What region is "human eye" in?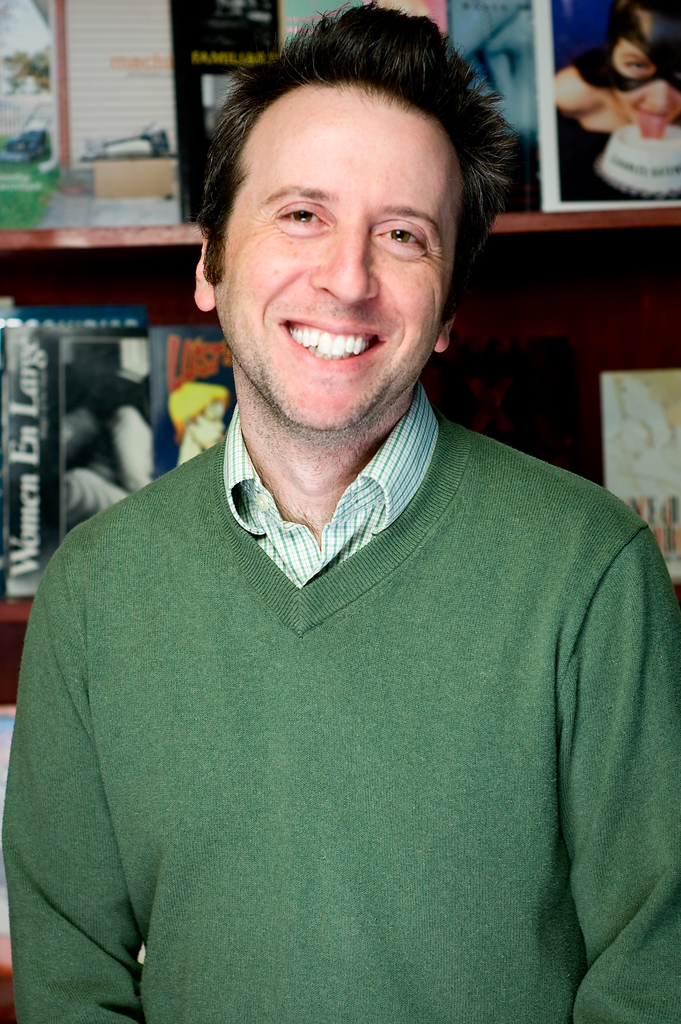
[363,214,442,260].
